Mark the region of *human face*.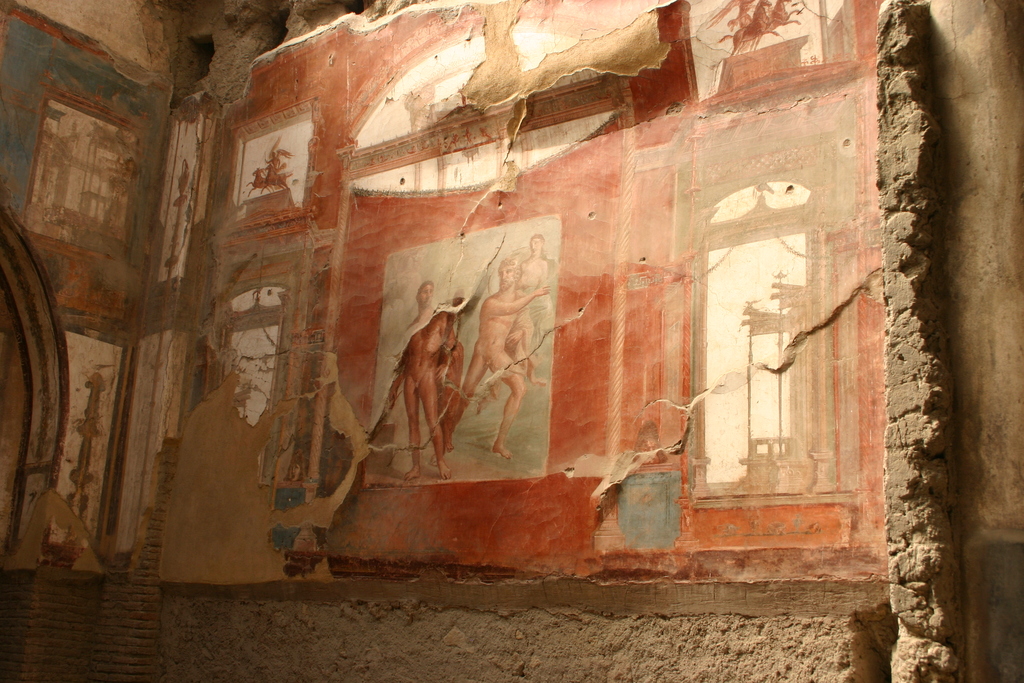
Region: 500 267 514 287.
